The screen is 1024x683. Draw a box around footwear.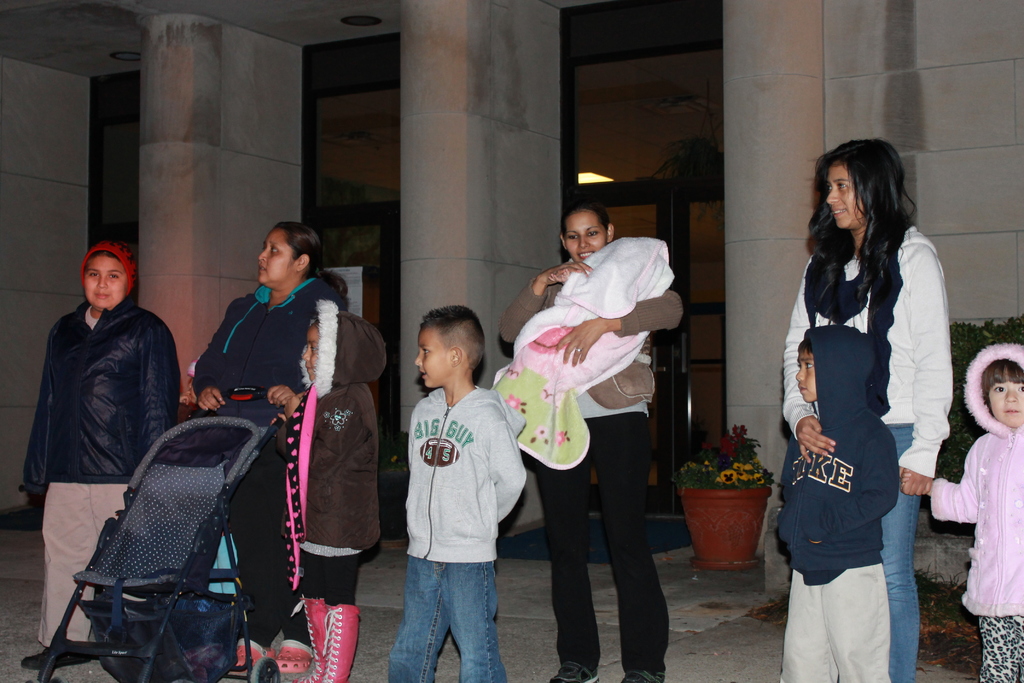
<bbox>274, 638, 315, 671</bbox>.
